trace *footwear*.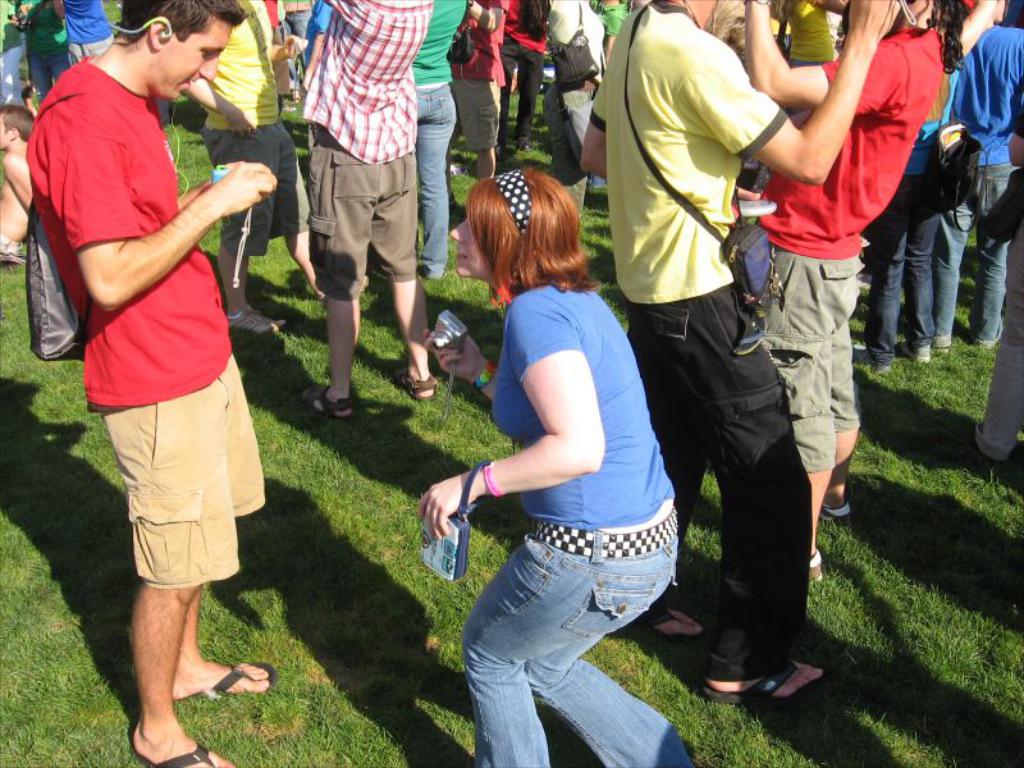
Traced to bbox(900, 349, 929, 358).
